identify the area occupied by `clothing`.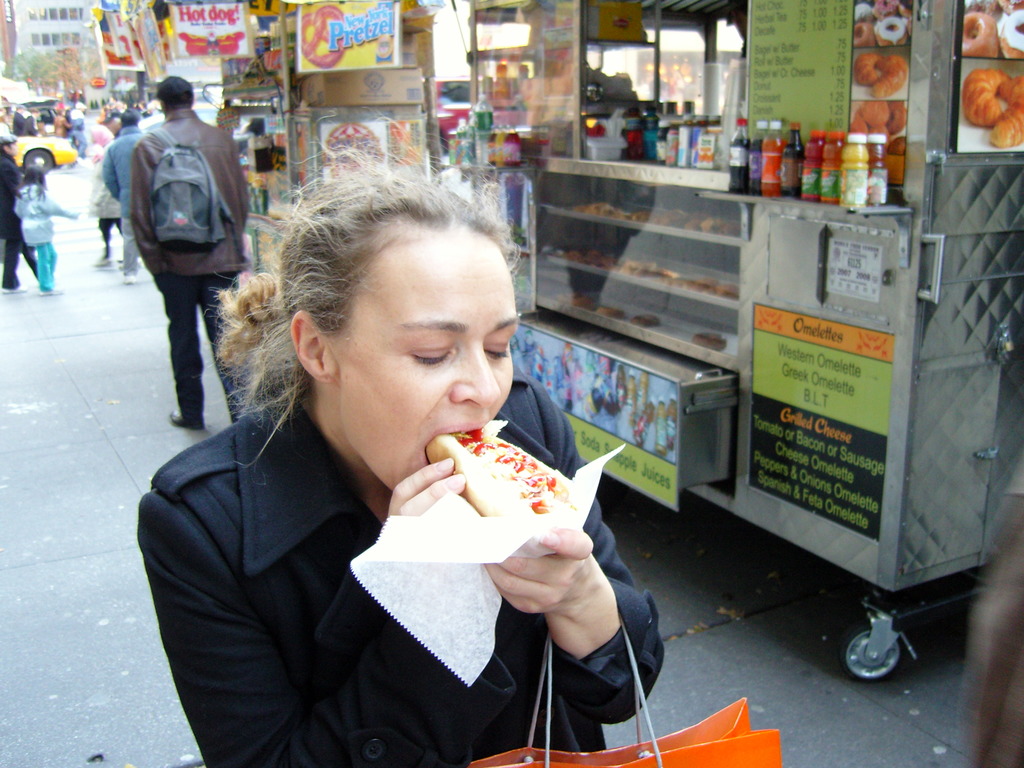
Area: rect(103, 134, 148, 276).
